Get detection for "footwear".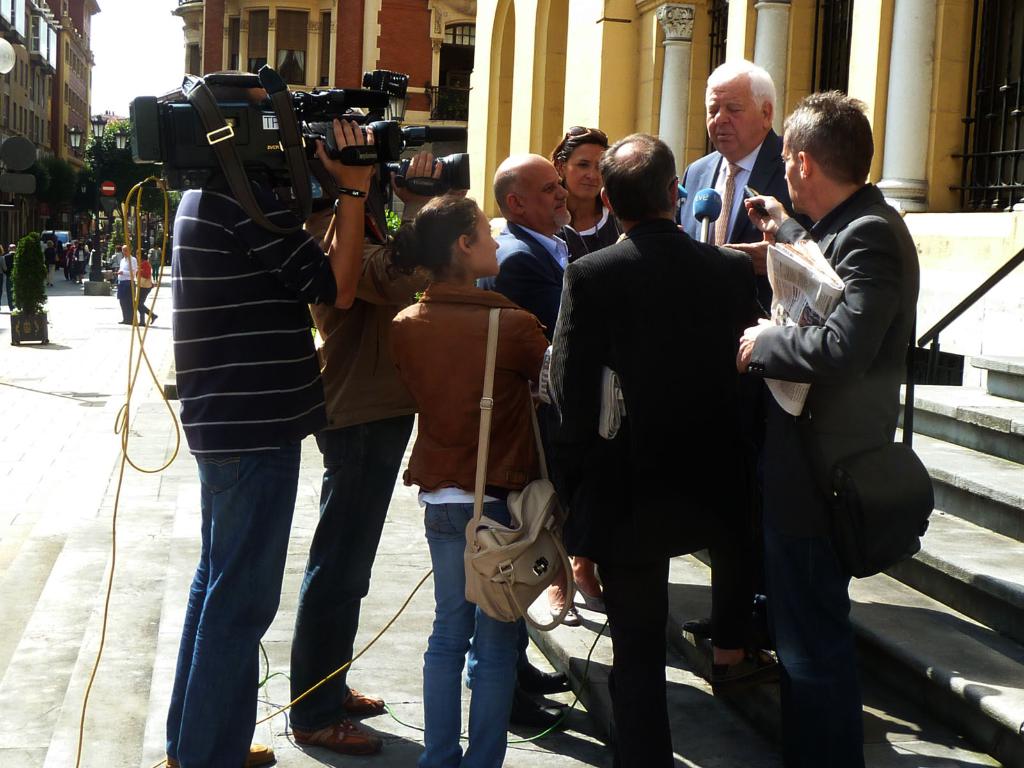
Detection: crop(570, 575, 605, 613).
